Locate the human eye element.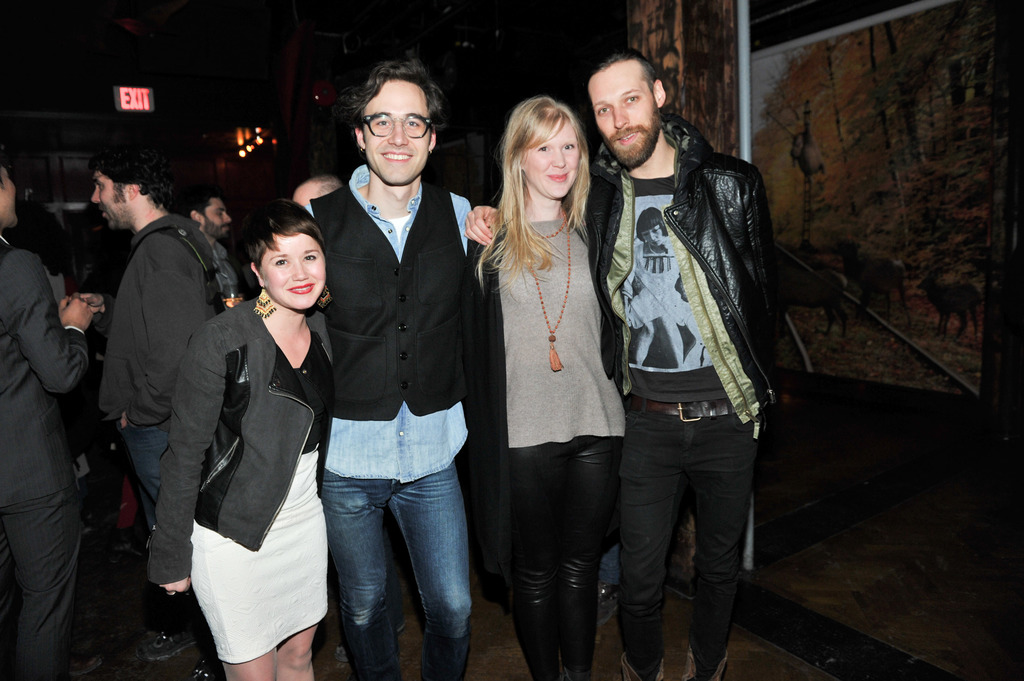
Element bbox: 301,252,317,262.
